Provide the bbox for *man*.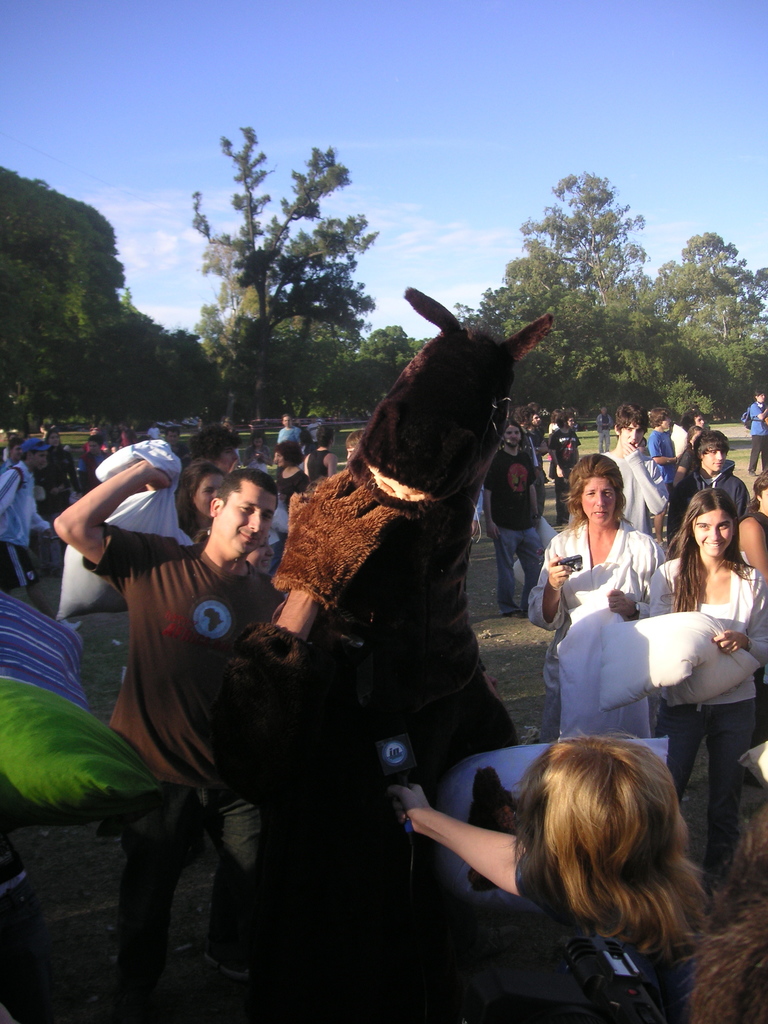
select_region(36, 463, 296, 1023).
